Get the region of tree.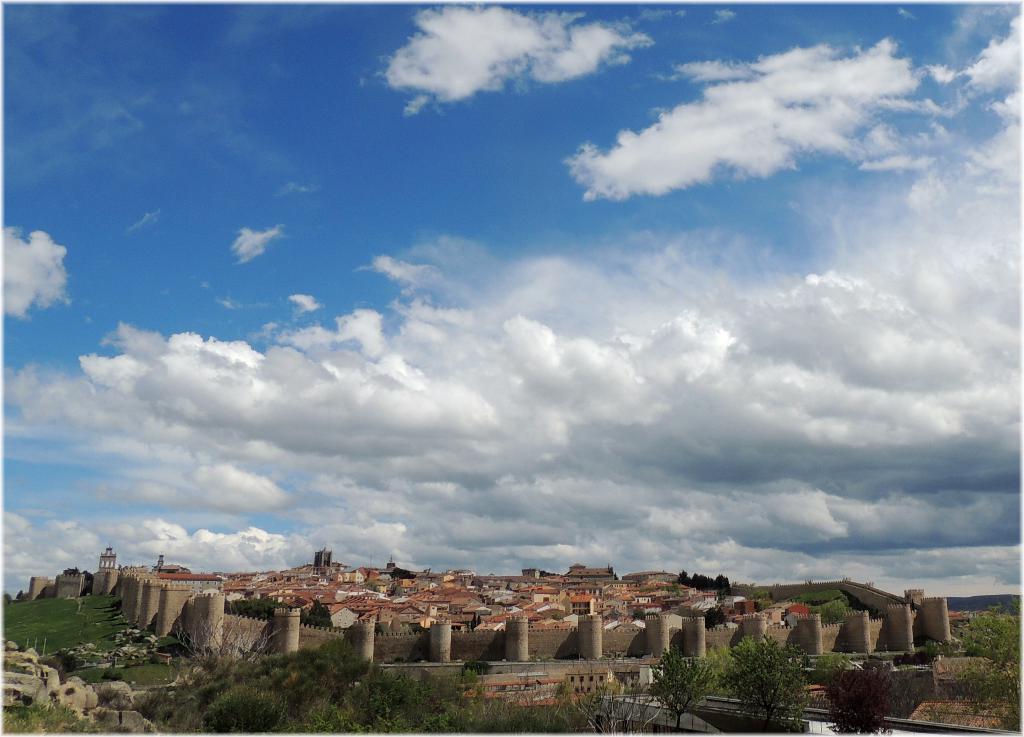
box=[673, 572, 729, 594].
